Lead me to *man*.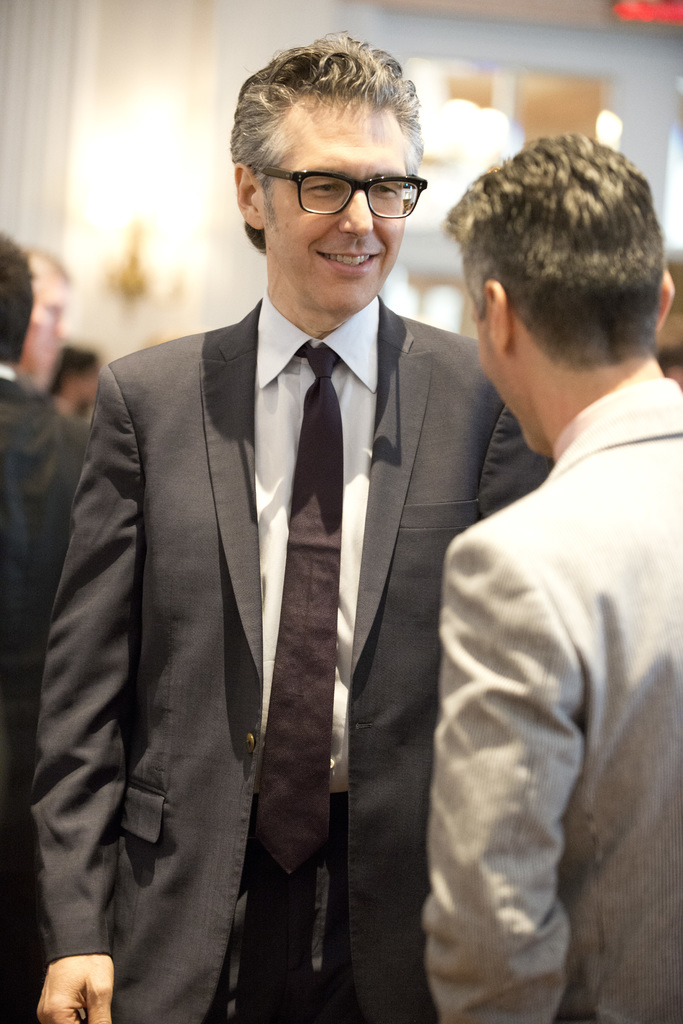
Lead to {"x1": 416, "y1": 132, "x2": 682, "y2": 1023}.
